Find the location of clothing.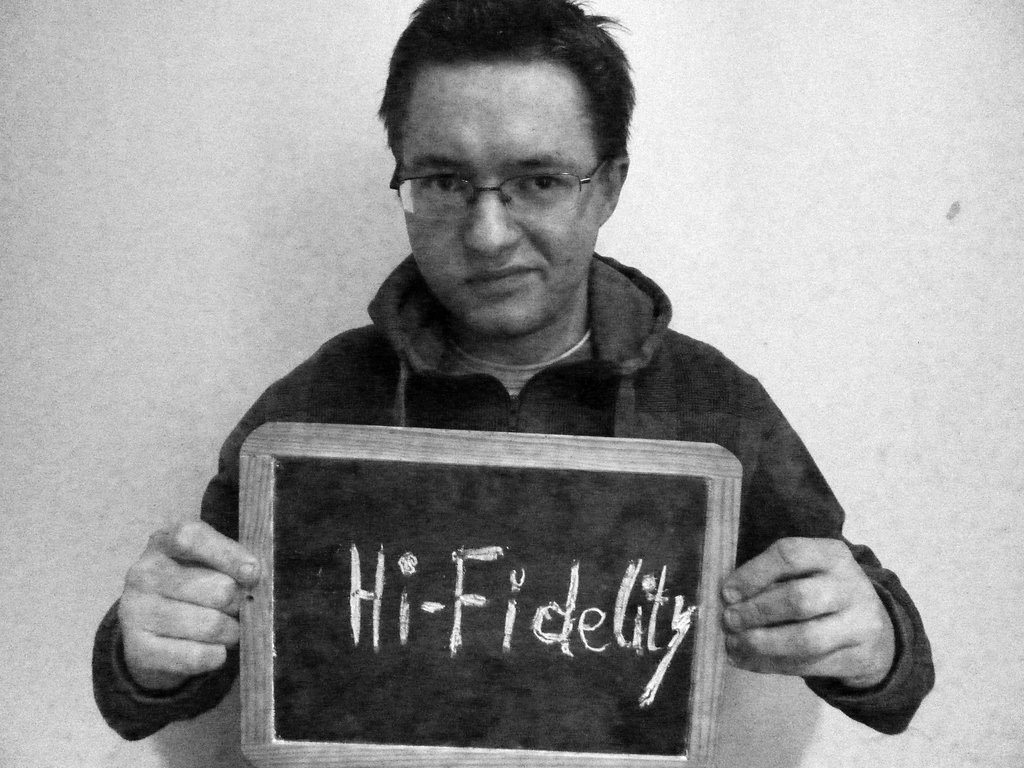
Location: 140 231 959 734.
